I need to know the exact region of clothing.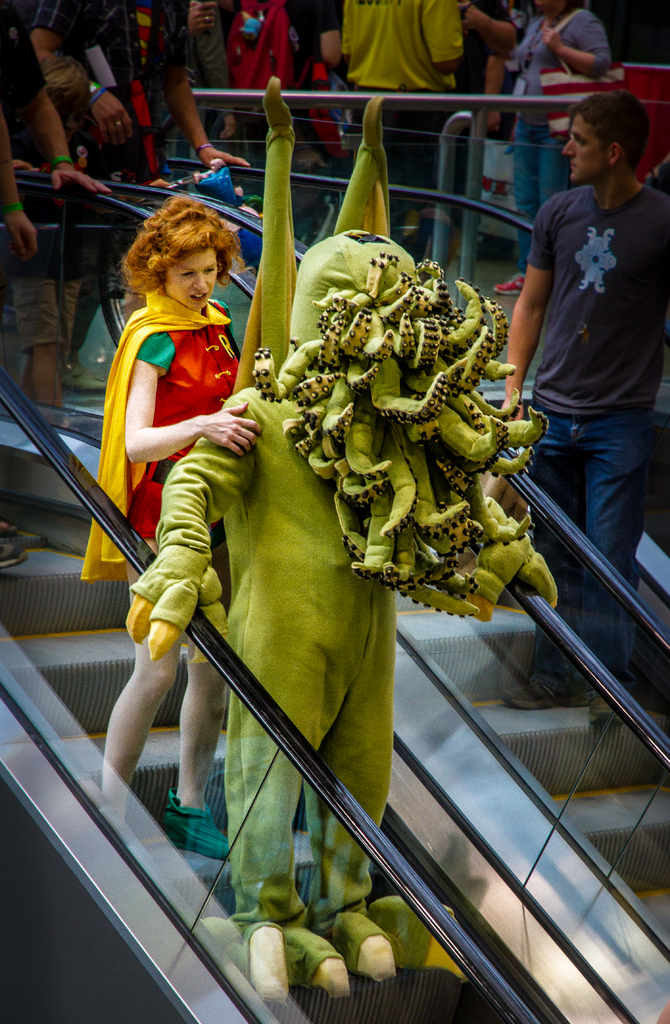
Region: region(0, 15, 108, 364).
